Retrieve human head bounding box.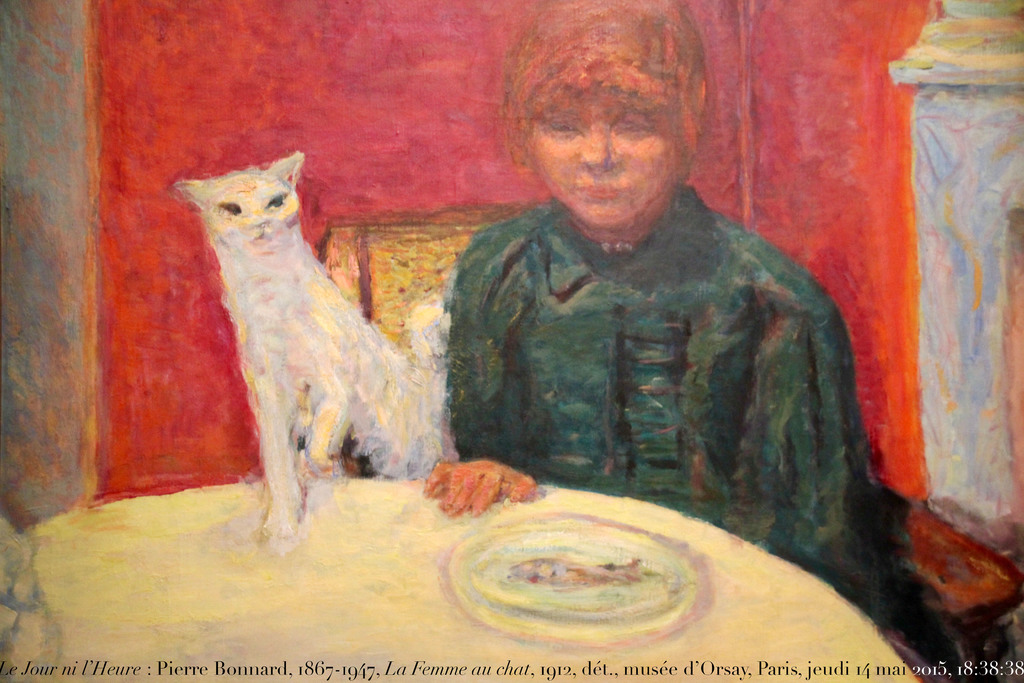
Bounding box: detection(509, 0, 707, 236).
